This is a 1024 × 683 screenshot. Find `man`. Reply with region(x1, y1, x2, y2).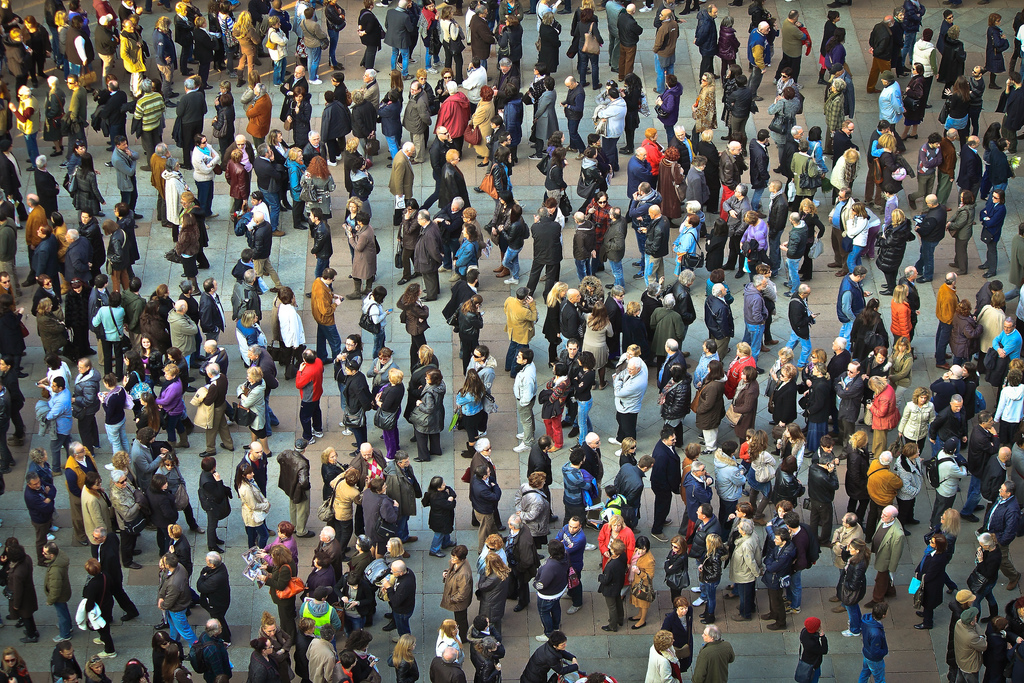
region(412, 208, 444, 301).
